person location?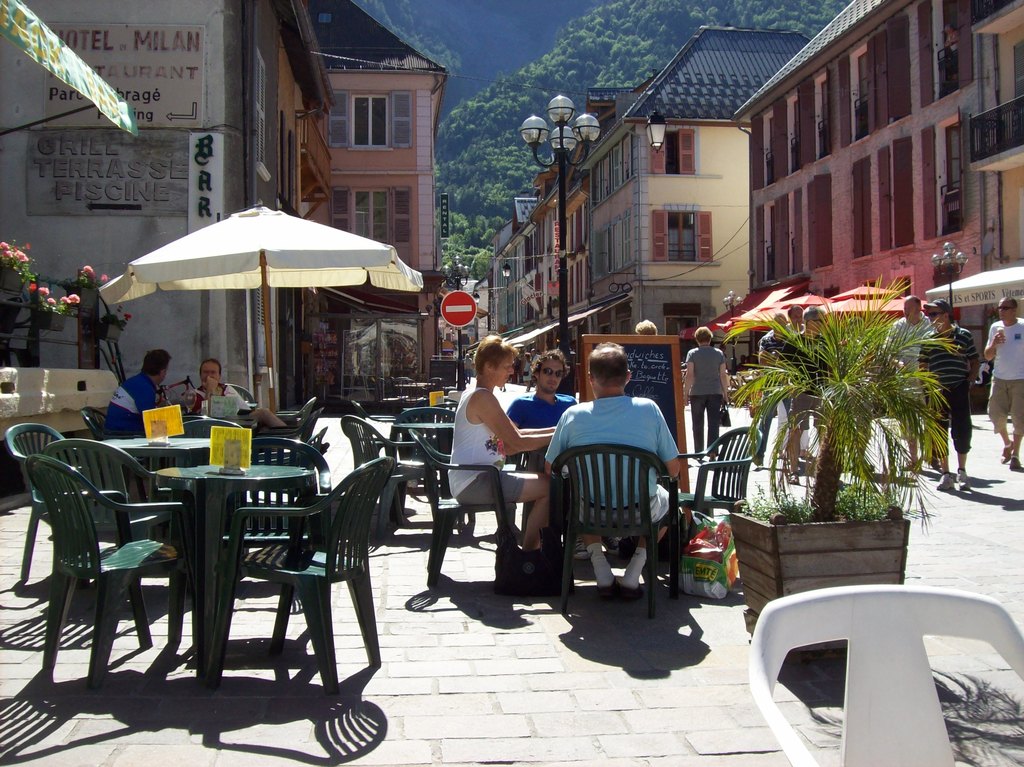
[x1=546, y1=354, x2=682, y2=576]
